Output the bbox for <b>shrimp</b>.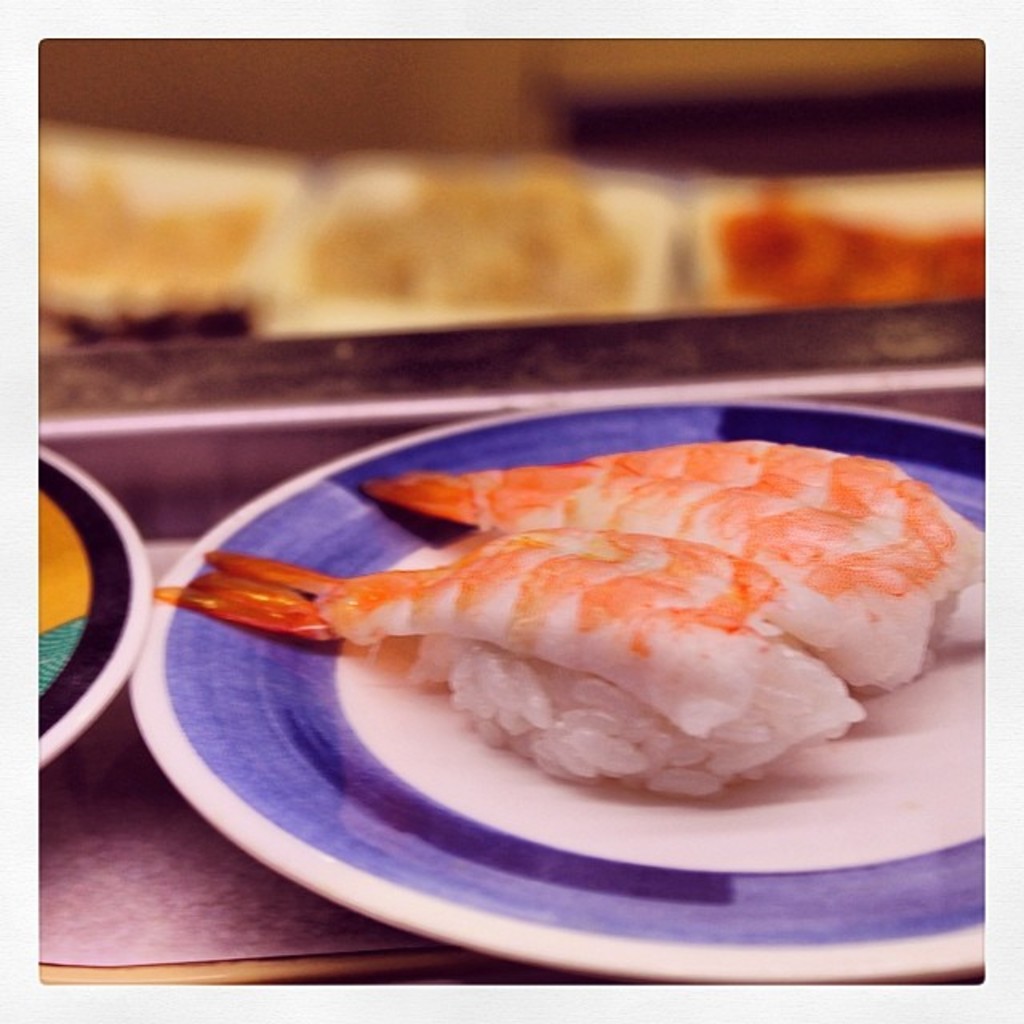
box=[363, 435, 986, 685].
